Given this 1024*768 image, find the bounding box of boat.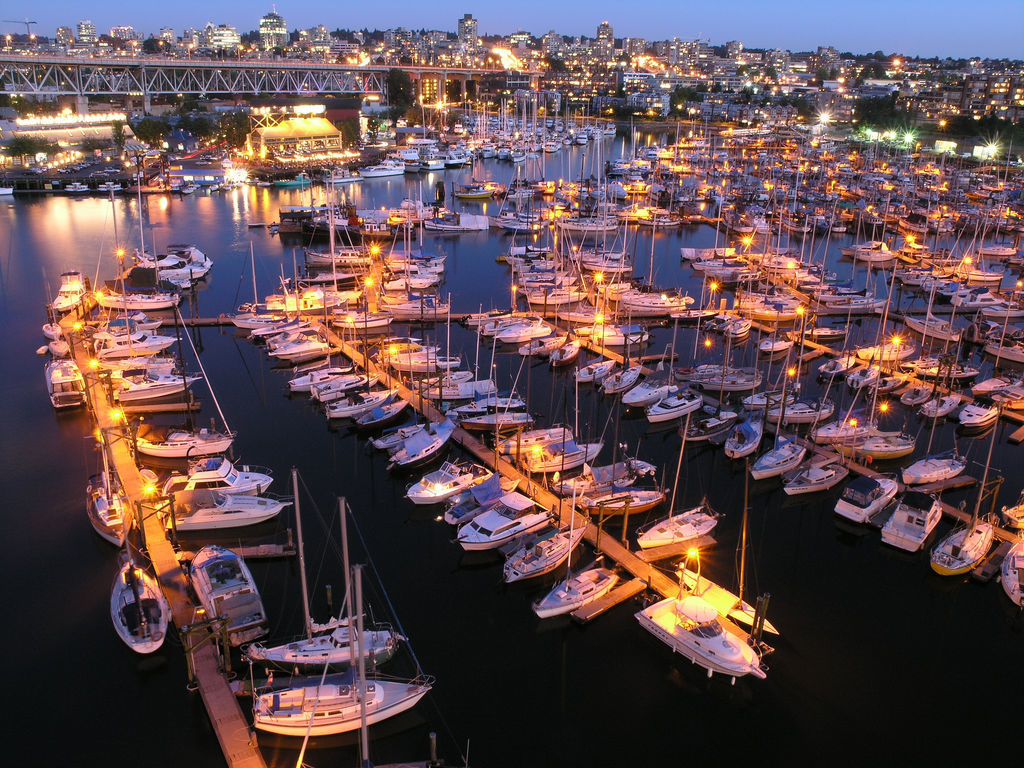
x1=129 y1=296 x2=236 y2=458.
